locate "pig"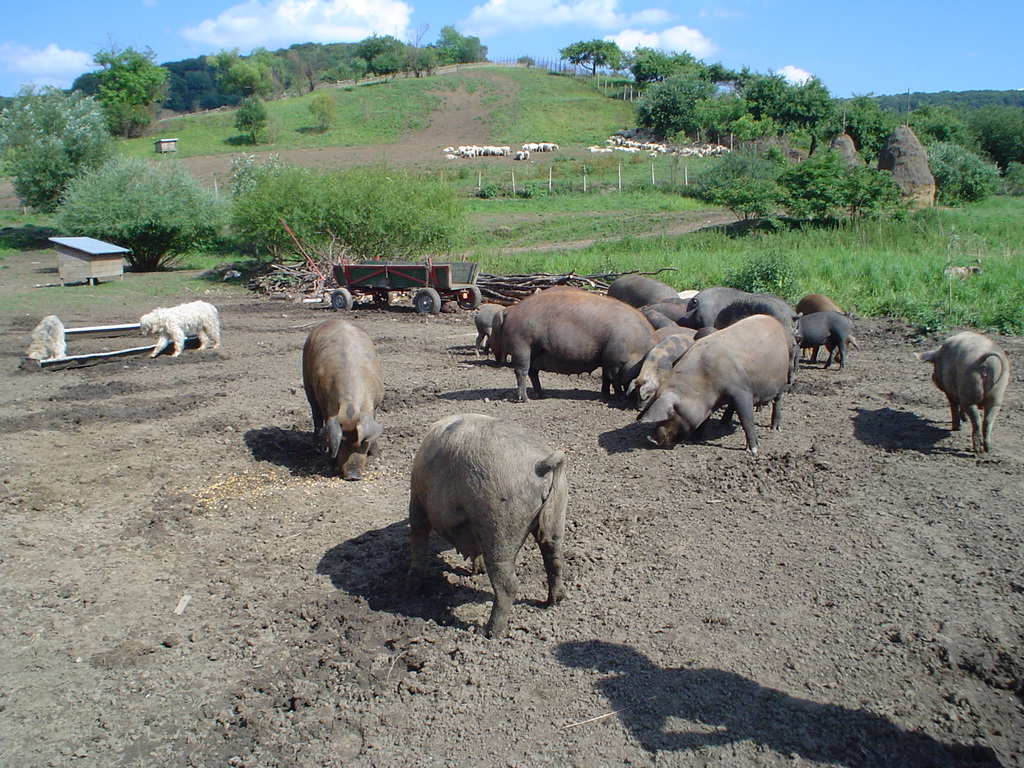
<box>908,332,1006,450</box>
